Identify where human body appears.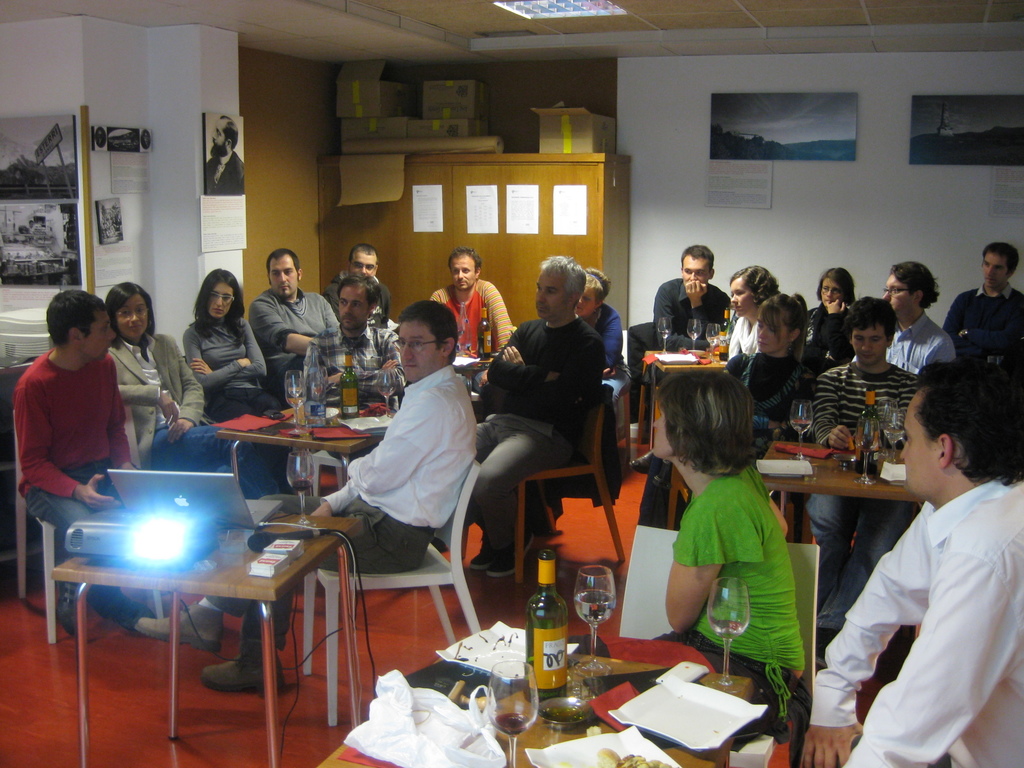
Appears at select_region(422, 278, 506, 366).
